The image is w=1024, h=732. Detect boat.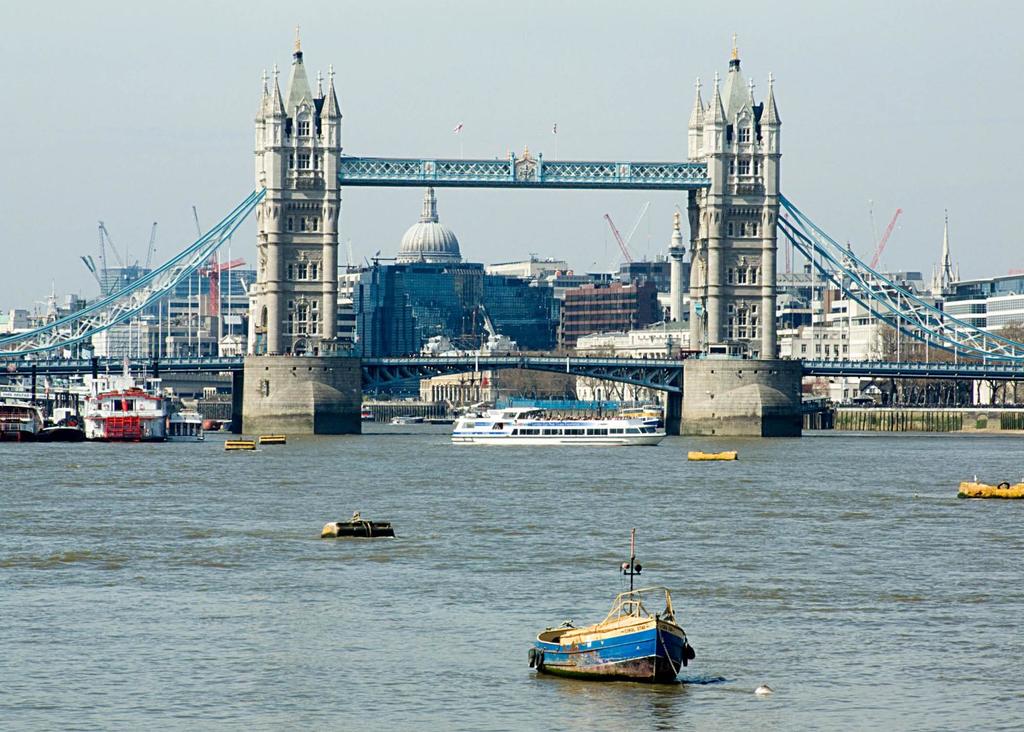
Detection: (left=448, top=404, right=665, bottom=449).
